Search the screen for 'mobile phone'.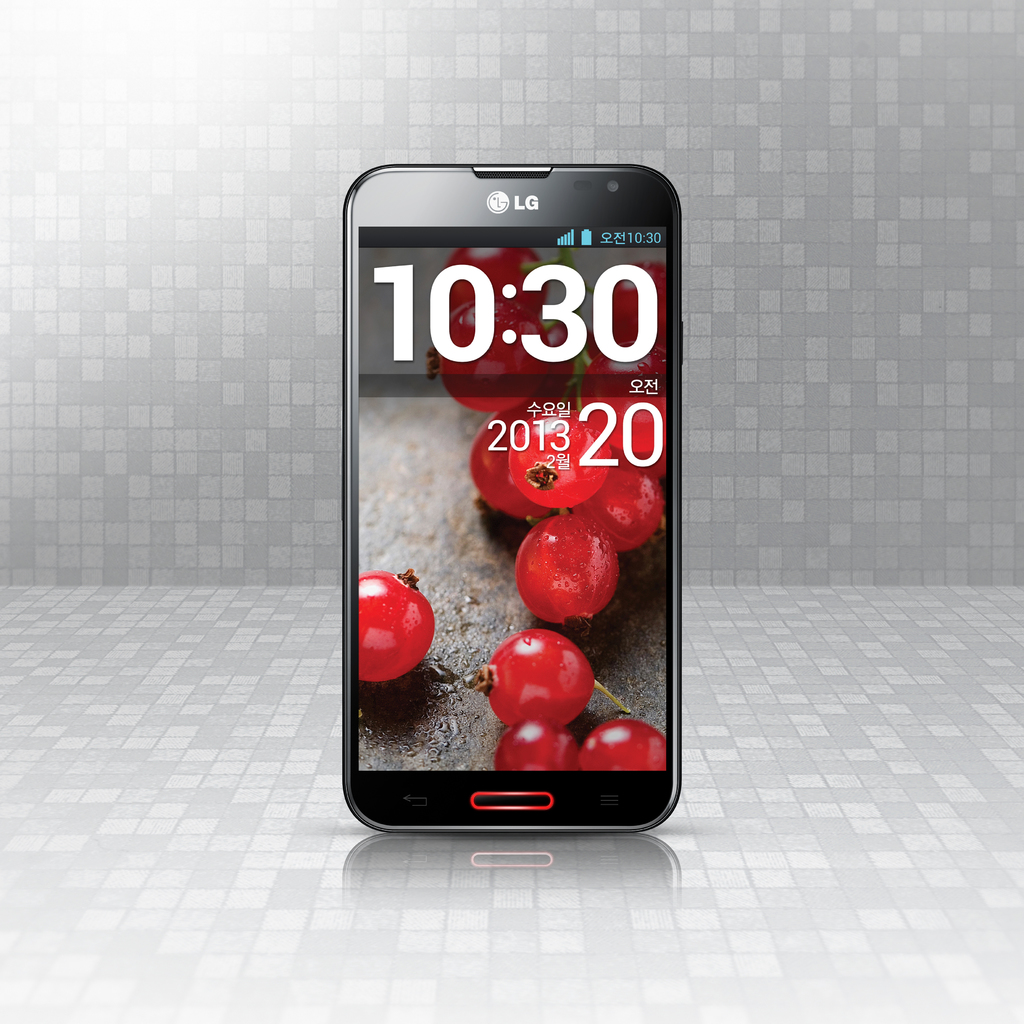
Found at rect(341, 164, 682, 842).
